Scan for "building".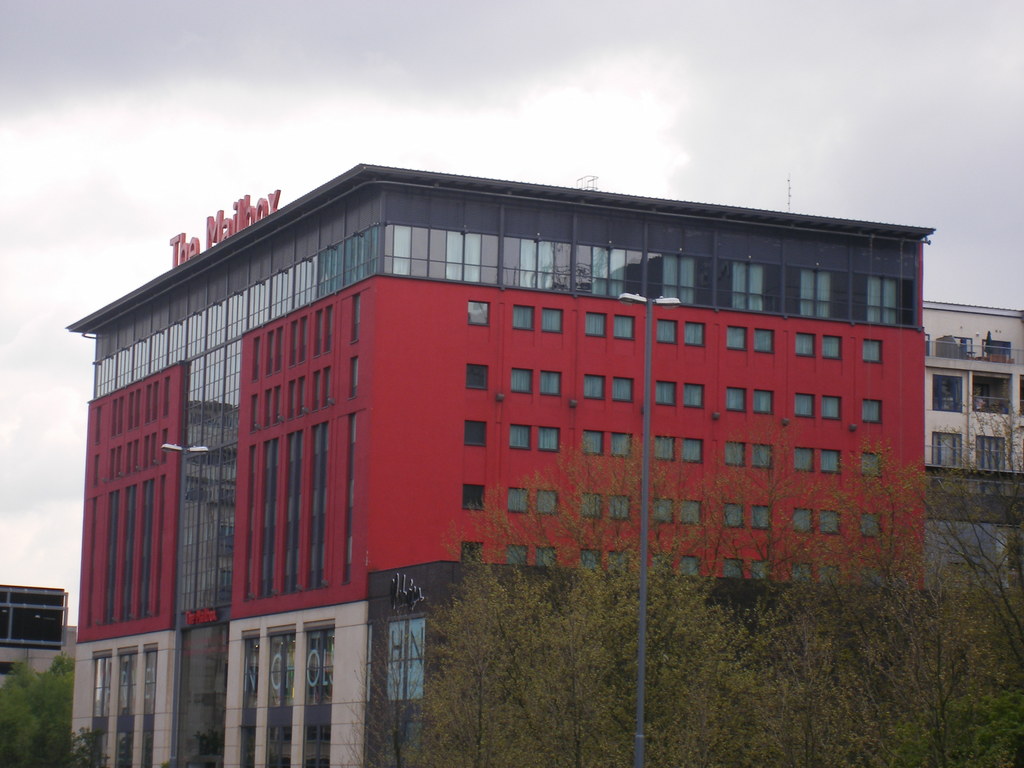
Scan result: bbox=[916, 298, 1023, 576].
